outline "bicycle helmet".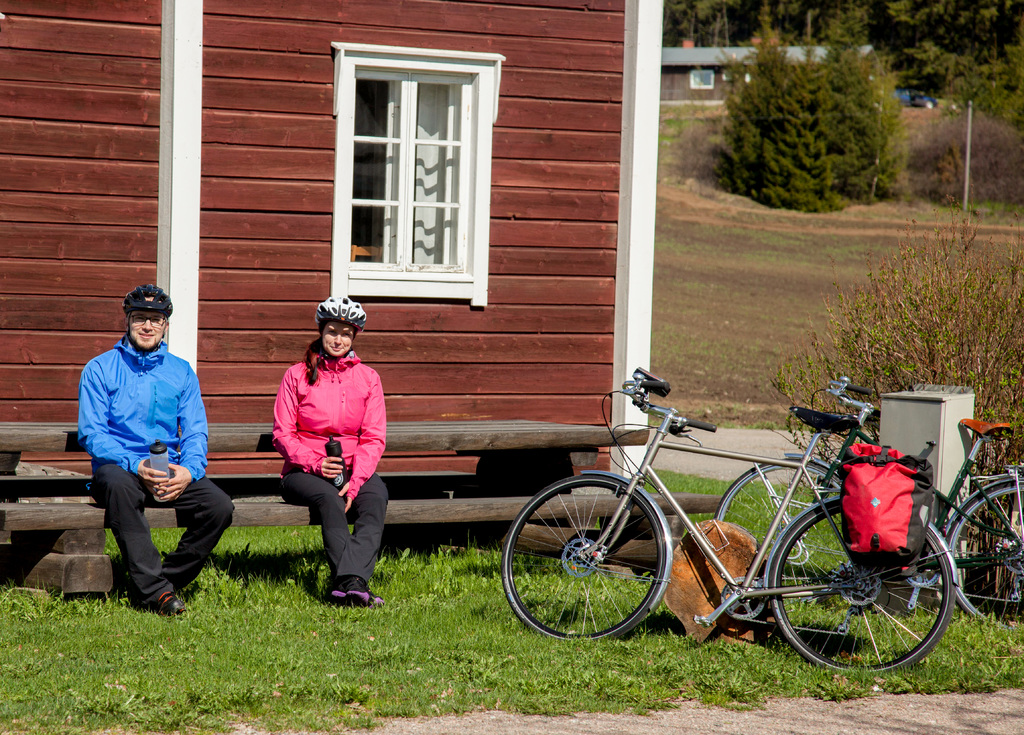
Outline: <bbox>318, 294, 367, 323</bbox>.
